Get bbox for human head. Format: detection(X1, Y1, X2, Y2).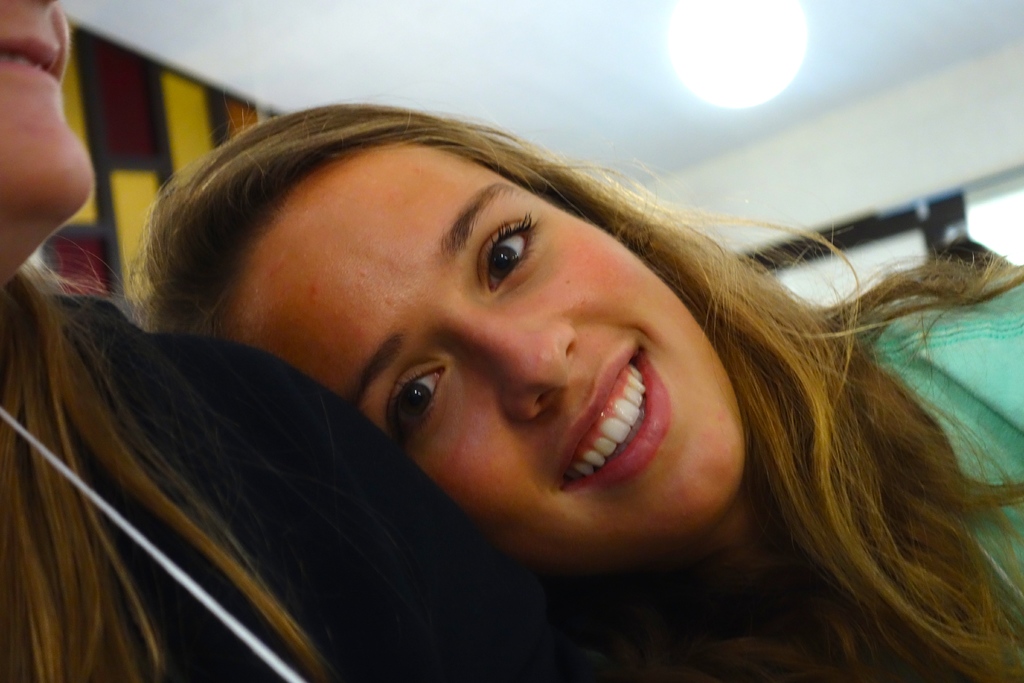
detection(164, 115, 836, 536).
